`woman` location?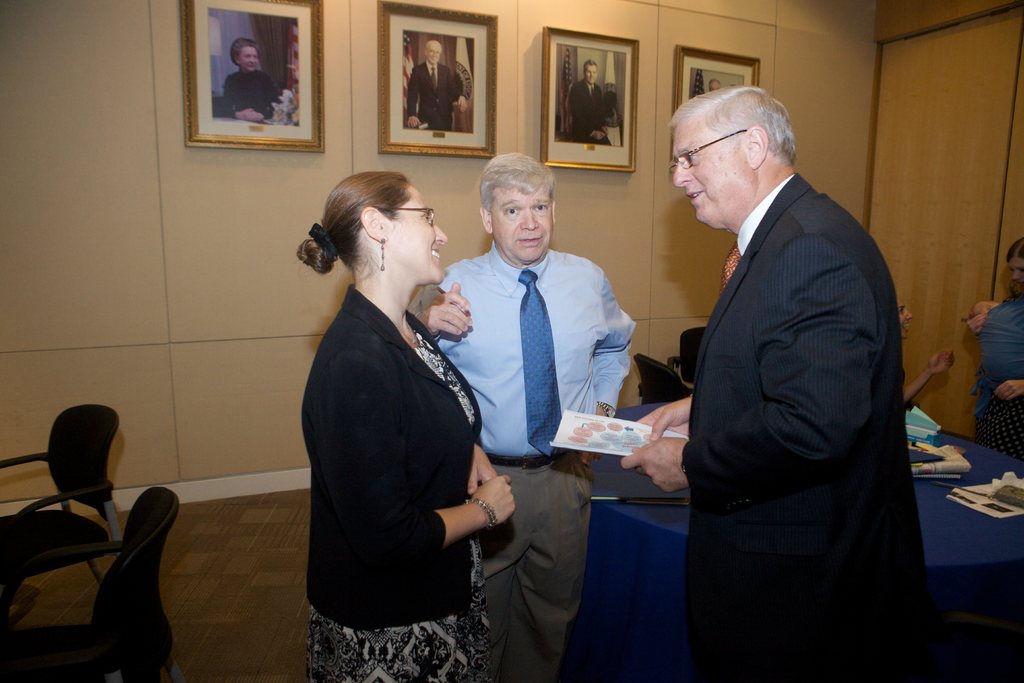
pyautogui.locateOnScreen(963, 240, 1023, 460)
